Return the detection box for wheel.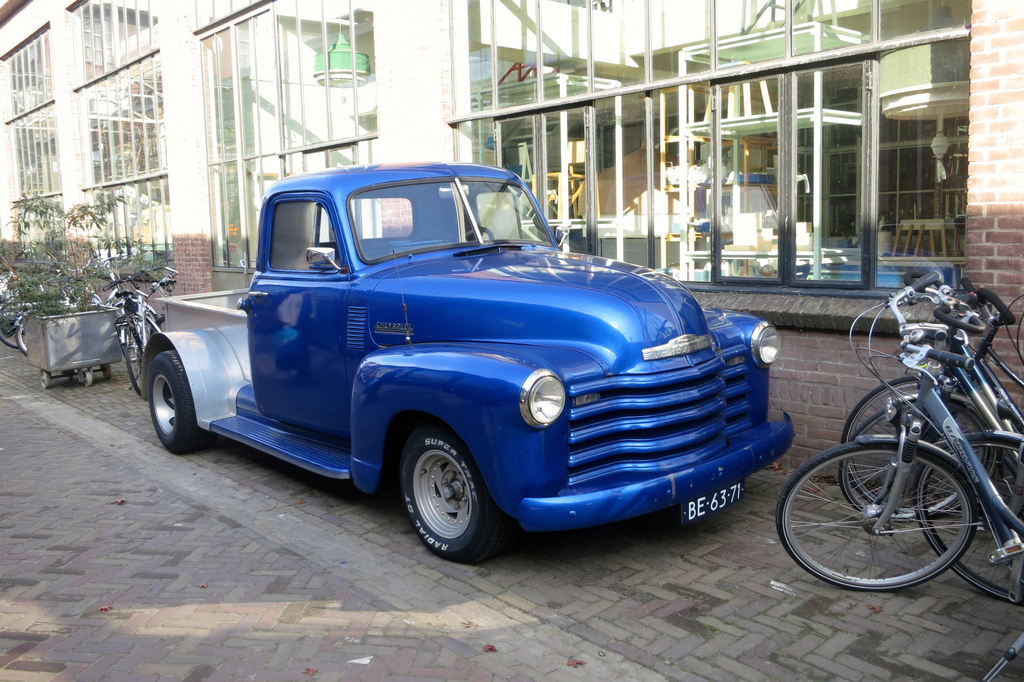
x1=115, y1=302, x2=156, y2=335.
